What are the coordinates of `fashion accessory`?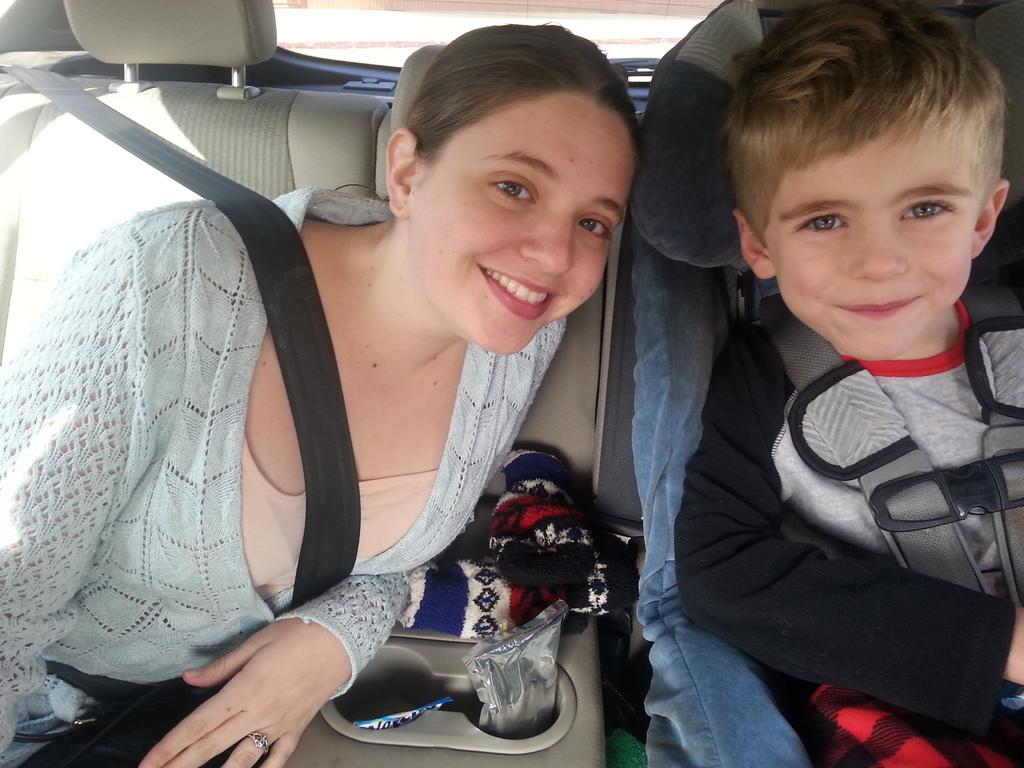
BBox(399, 447, 639, 643).
